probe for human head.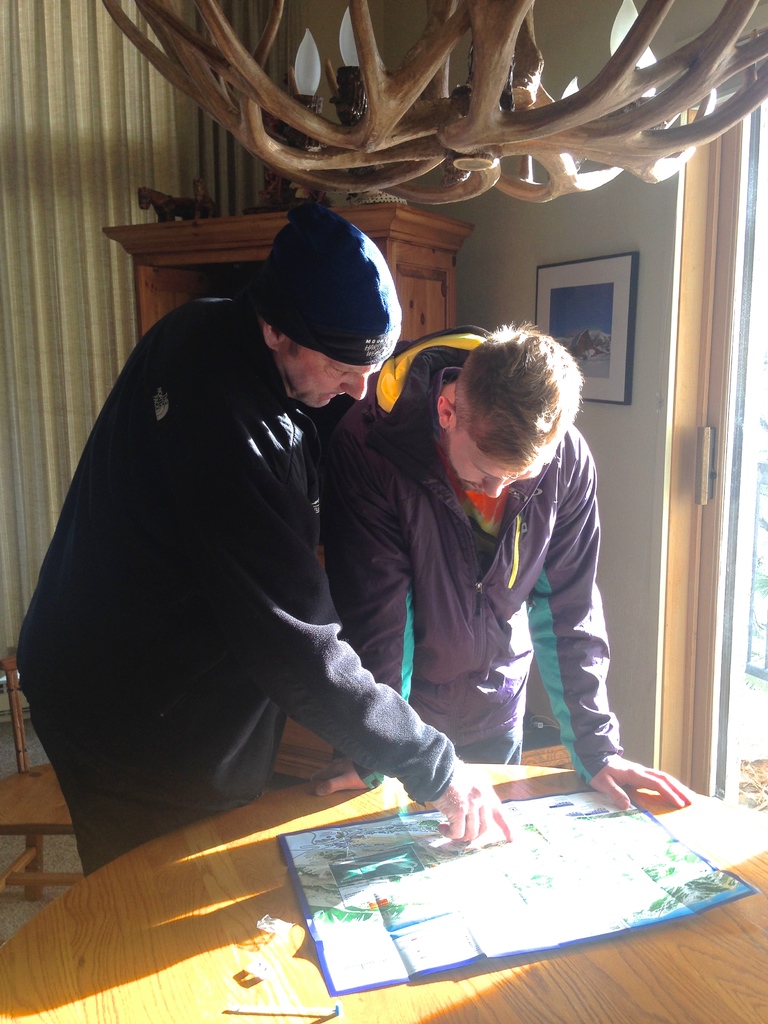
Probe result: box=[432, 330, 575, 498].
